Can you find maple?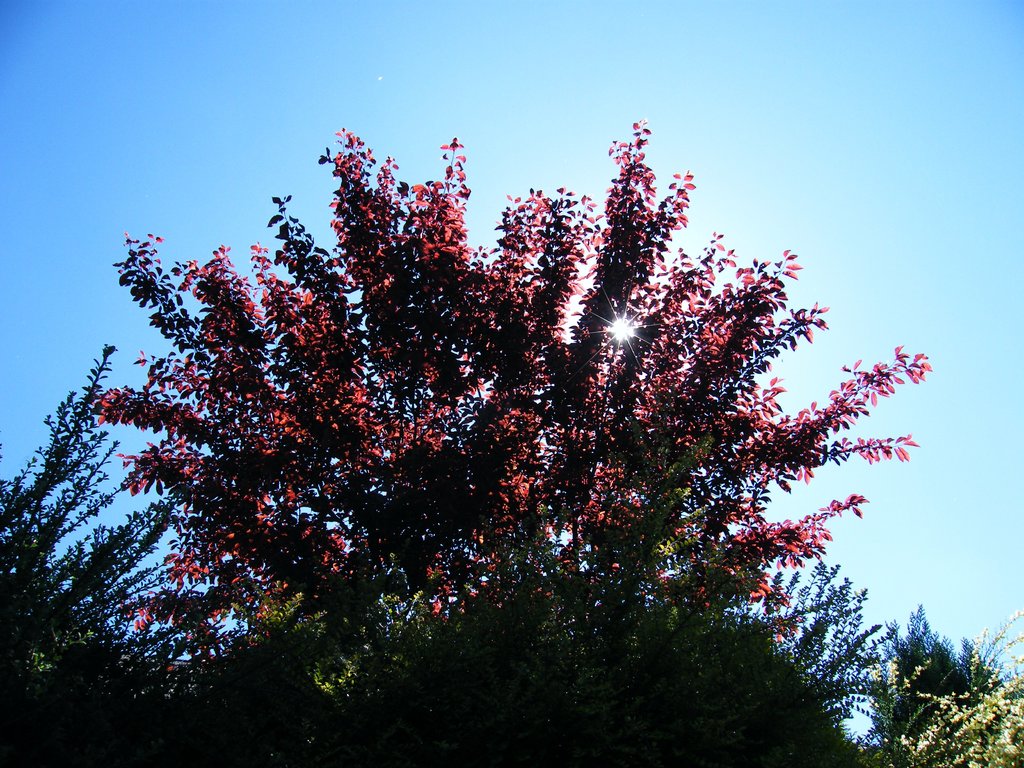
Yes, bounding box: detection(98, 127, 934, 767).
